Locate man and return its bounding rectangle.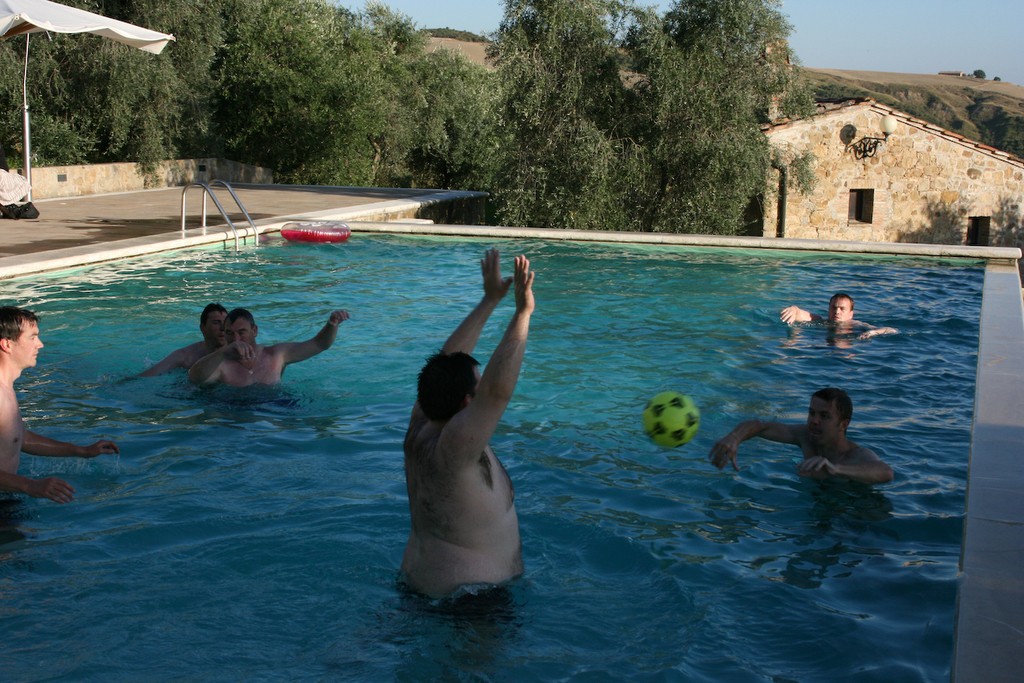
<box>0,301,125,540</box>.
